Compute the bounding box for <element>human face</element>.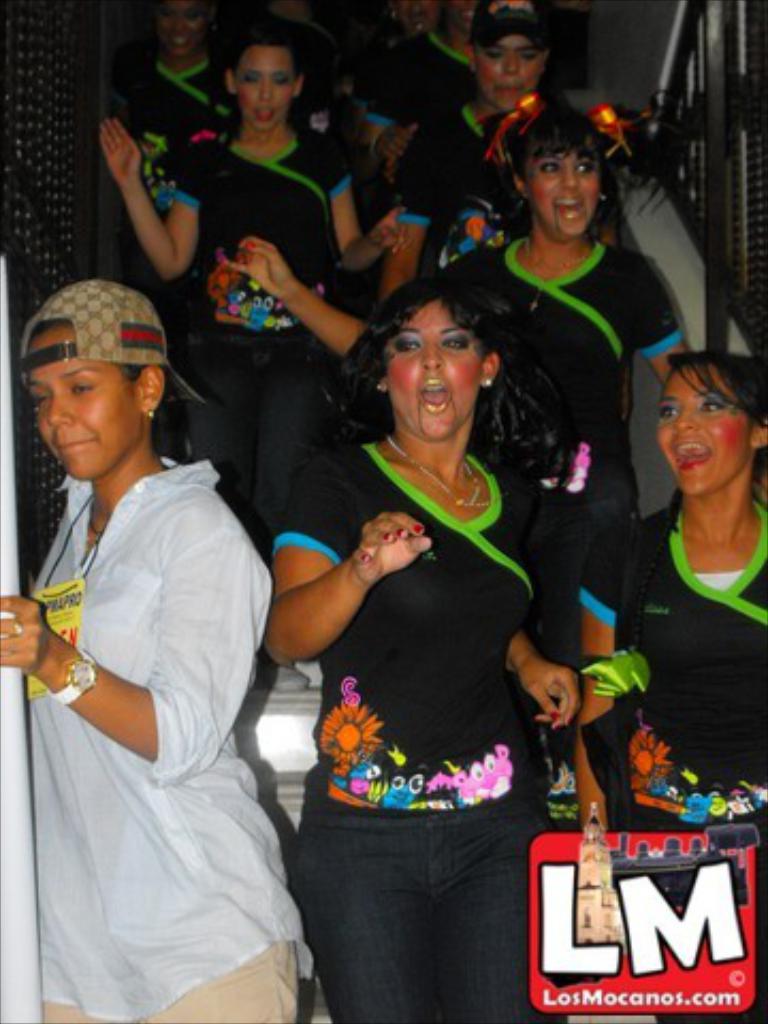
select_region(237, 43, 301, 139).
